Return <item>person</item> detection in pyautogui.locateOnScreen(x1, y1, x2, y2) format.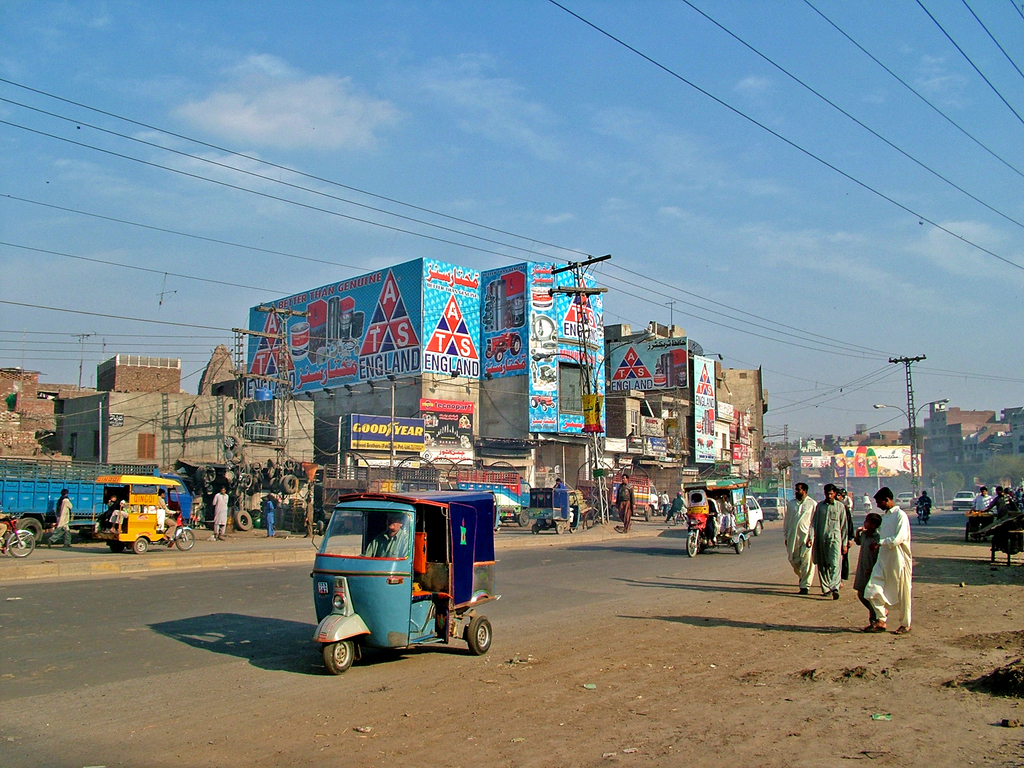
pyautogui.locateOnScreen(216, 484, 234, 540).
